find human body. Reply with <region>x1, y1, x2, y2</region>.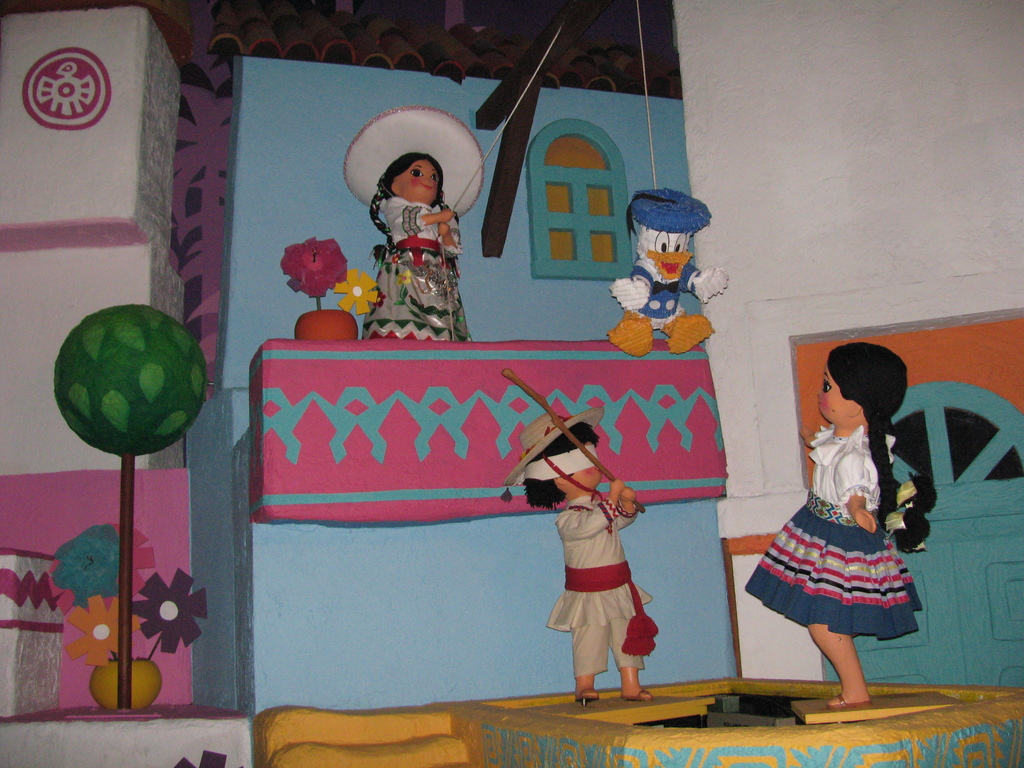
<region>604, 254, 731, 356</region>.
